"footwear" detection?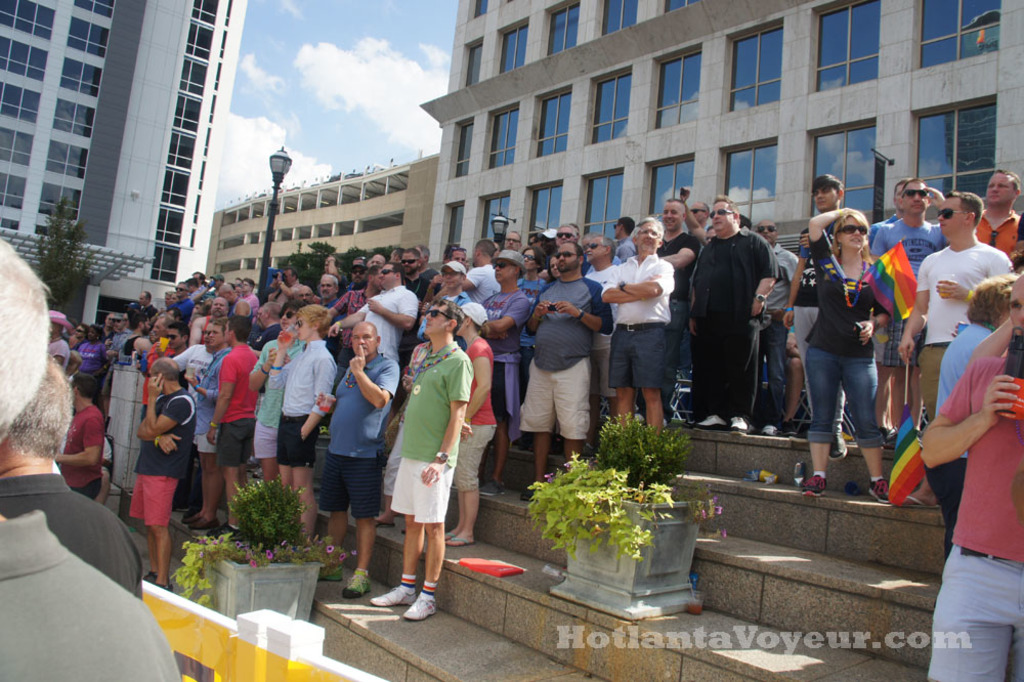
757:426:774:435
